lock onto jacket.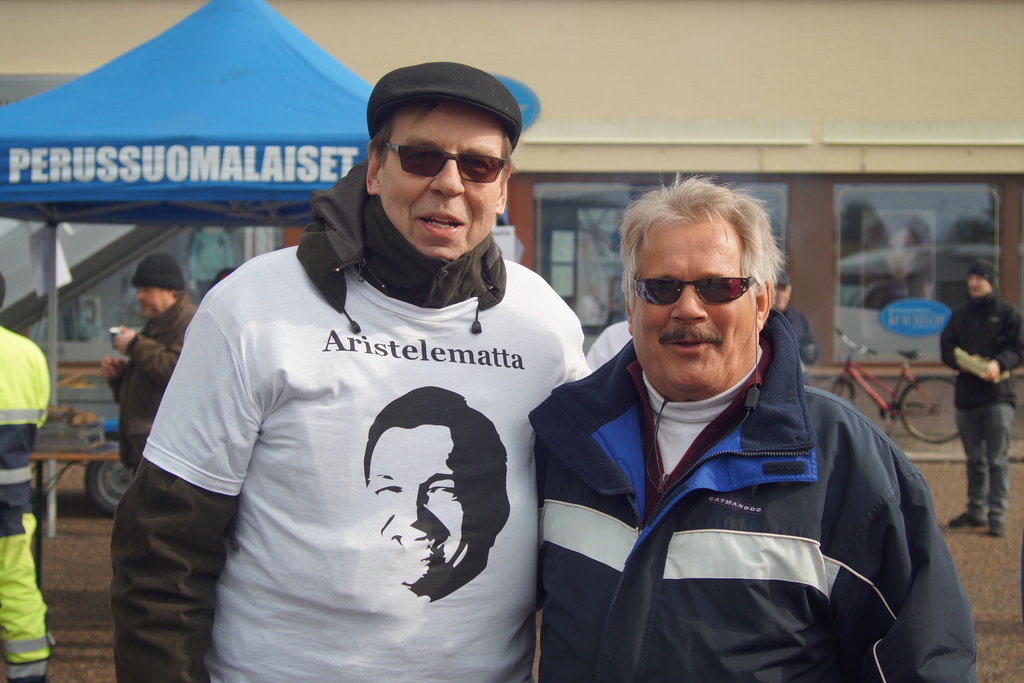
Locked: bbox(118, 293, 194, 476).
